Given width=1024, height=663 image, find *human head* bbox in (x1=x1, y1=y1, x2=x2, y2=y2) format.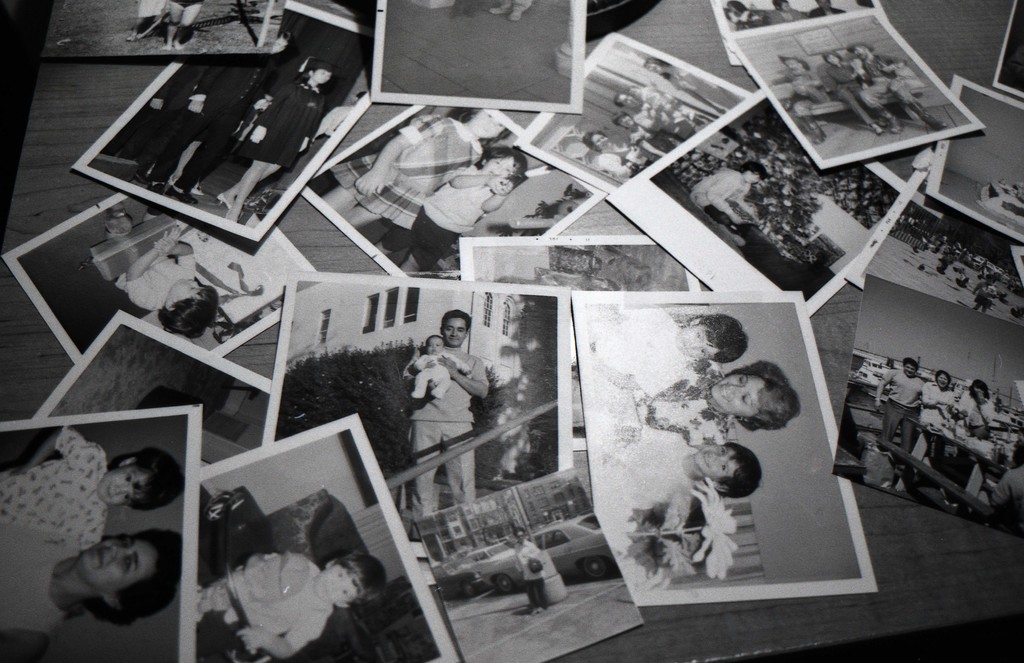
(x1=736, y1=161, x2=767, y2=180).
